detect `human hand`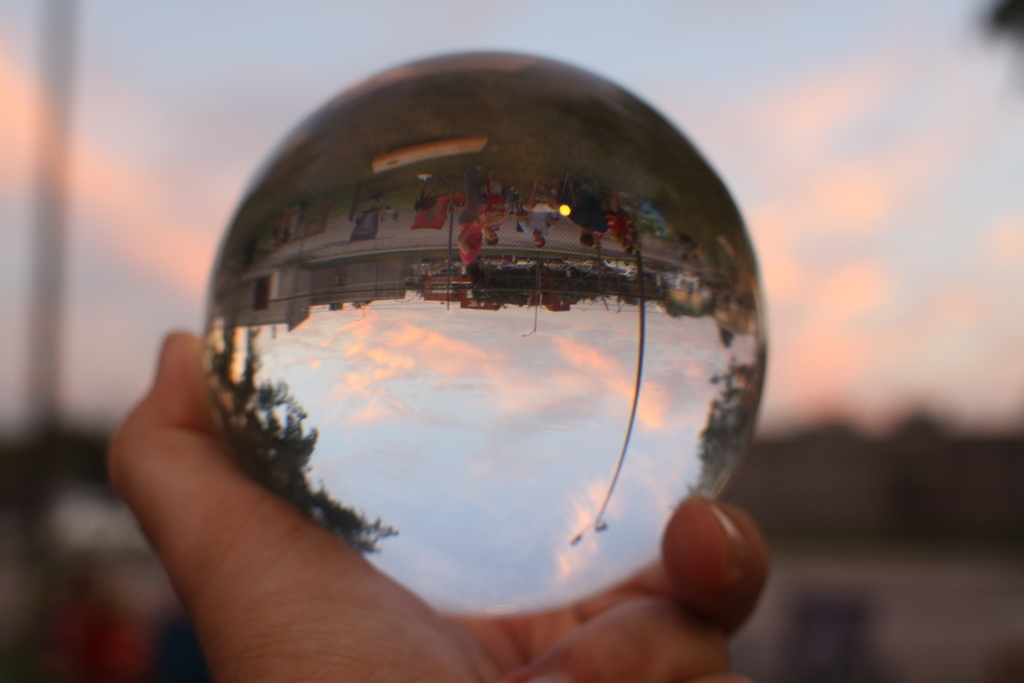
x1=108 y1=331 x2=771 y2=682
